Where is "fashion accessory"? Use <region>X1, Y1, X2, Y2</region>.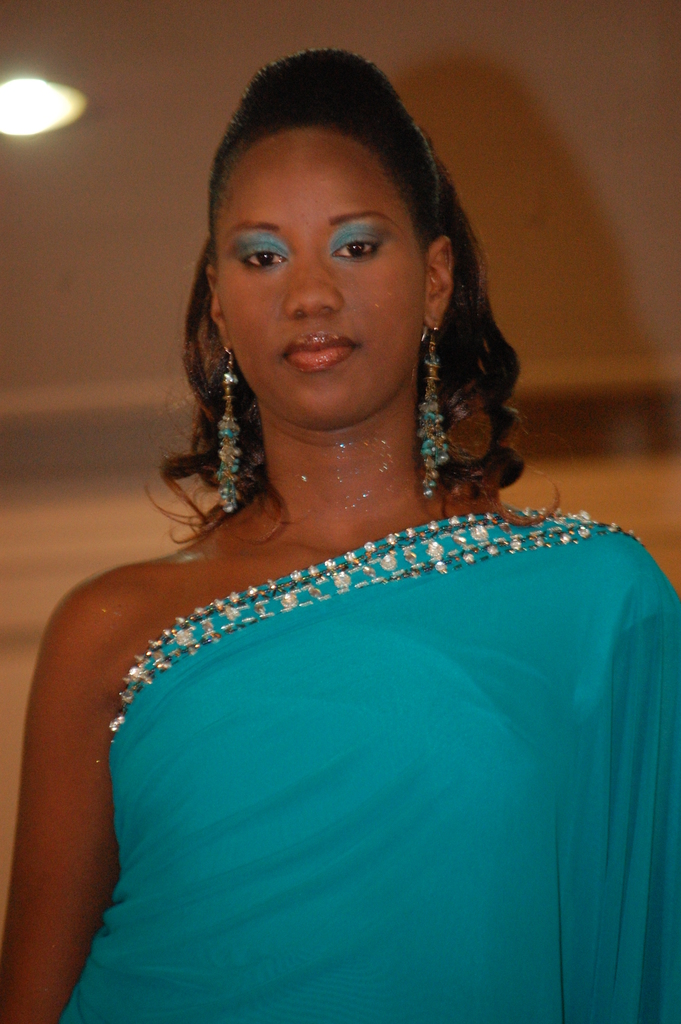
<region>218, 348, 242, 517</region>.
